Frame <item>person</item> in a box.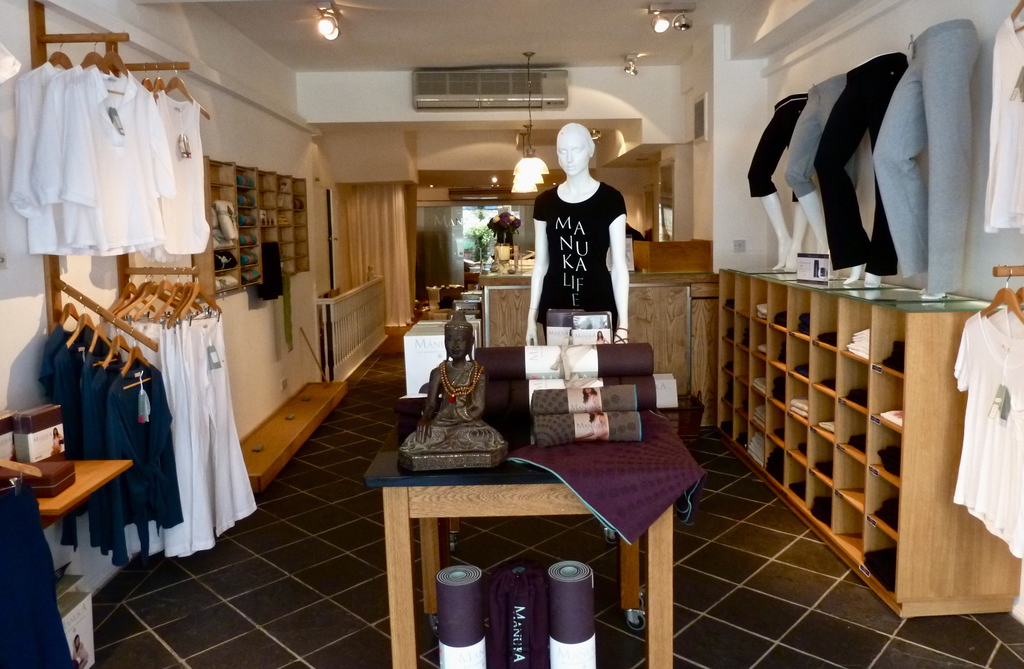
<bbox>582, 386, 600, 411</bbox>.
